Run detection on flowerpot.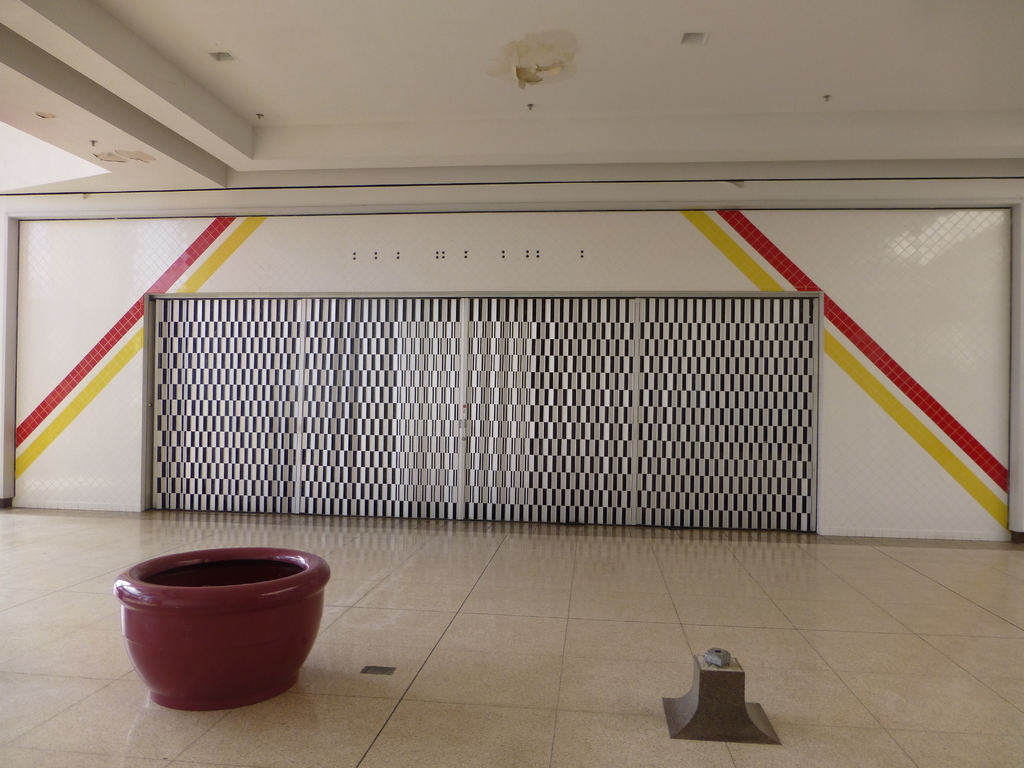
Result: [93, 533, 353, 710].
